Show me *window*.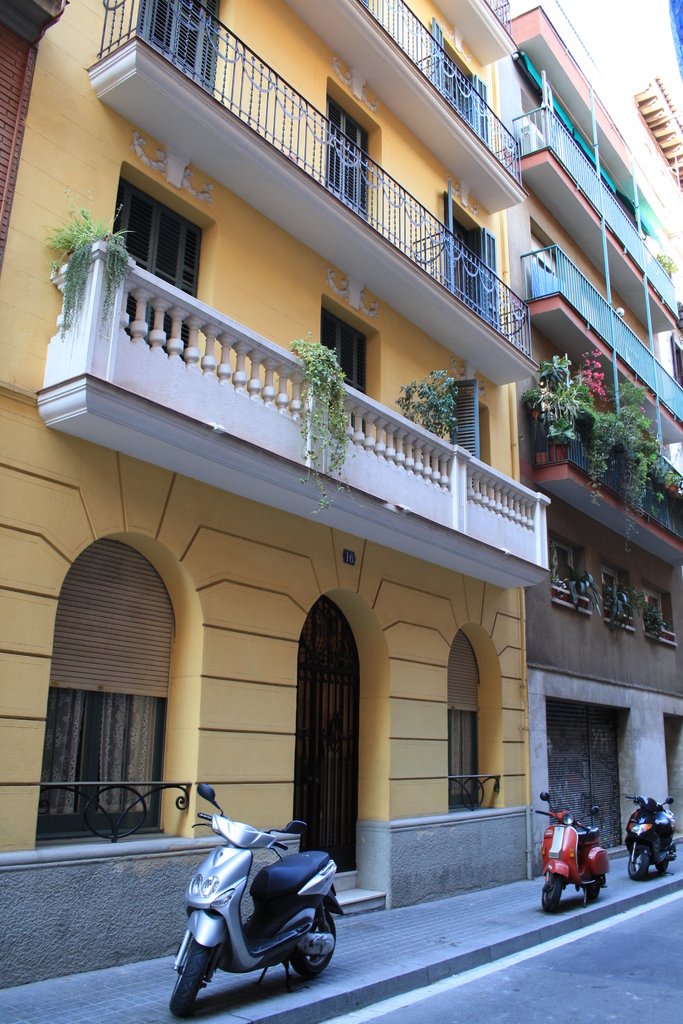
*window* is here: (left=549, top=531, right=591, bottom=596).
